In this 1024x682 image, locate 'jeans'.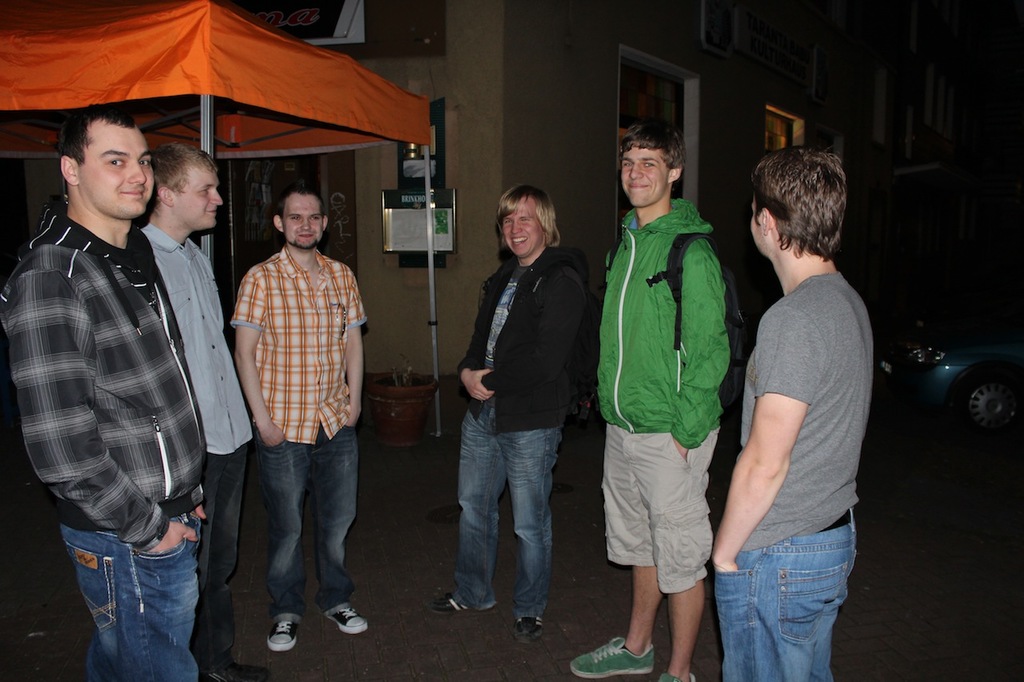
Bounding box: left=449, top=397, right=572, bottom=633.
